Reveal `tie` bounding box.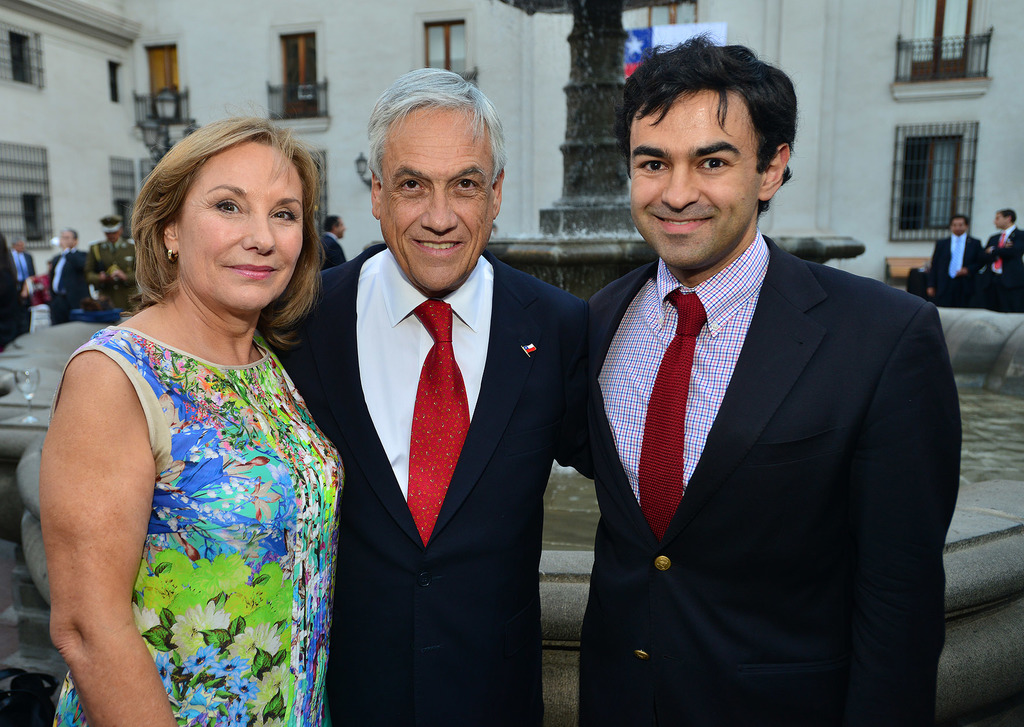
Revealed: 633:288:706:542.
